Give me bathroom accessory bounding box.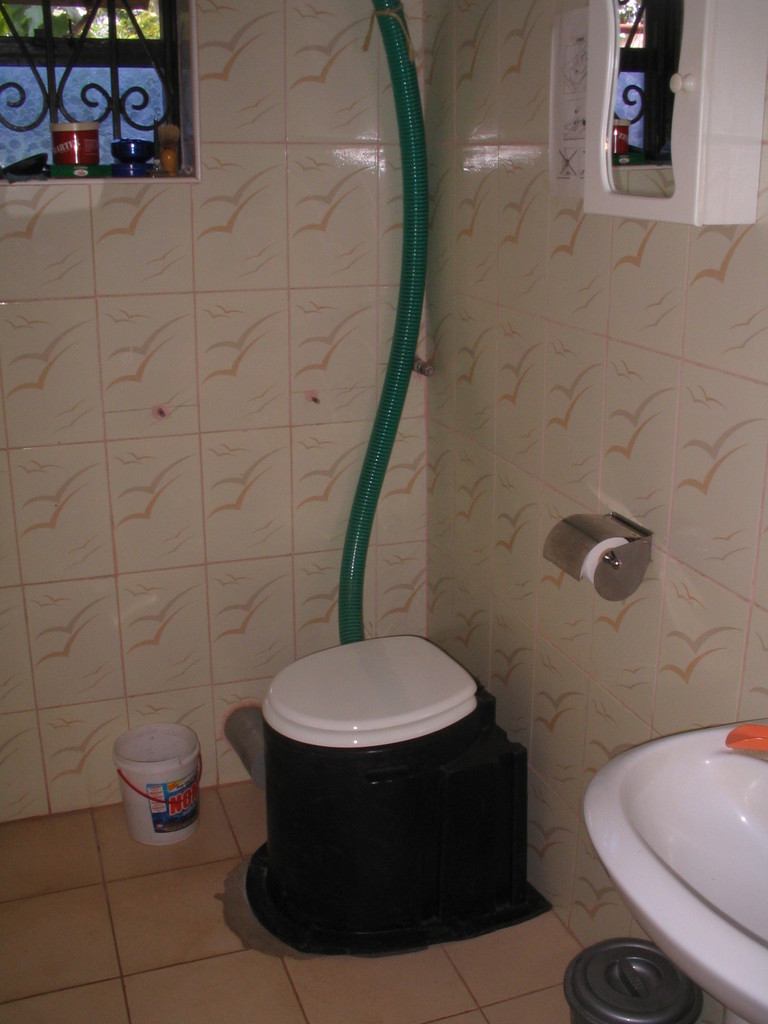
<box>536,496,648,600</box>.
